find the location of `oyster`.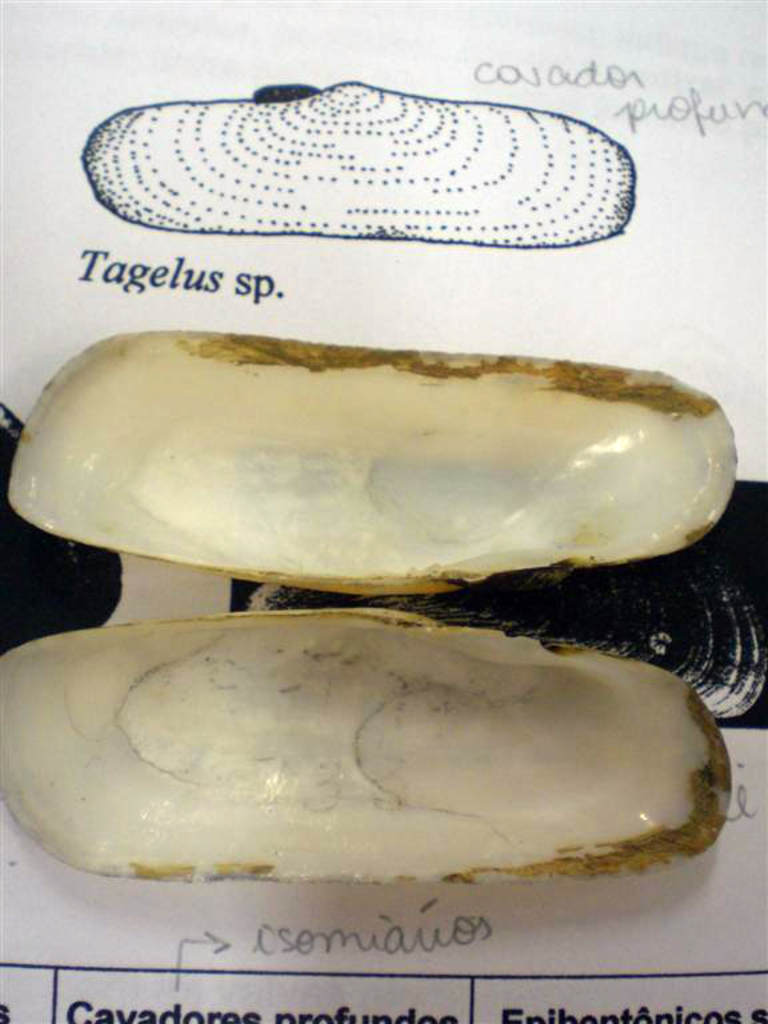
Location: 0, 605, 733, 887.
